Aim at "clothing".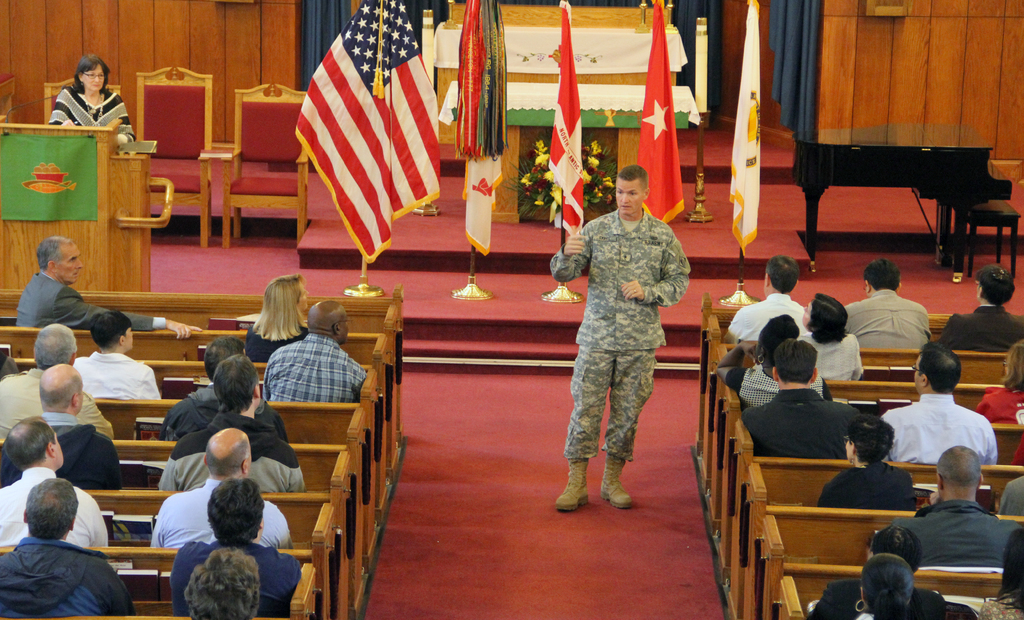
Aimed at 242, 318, 309, 359.
